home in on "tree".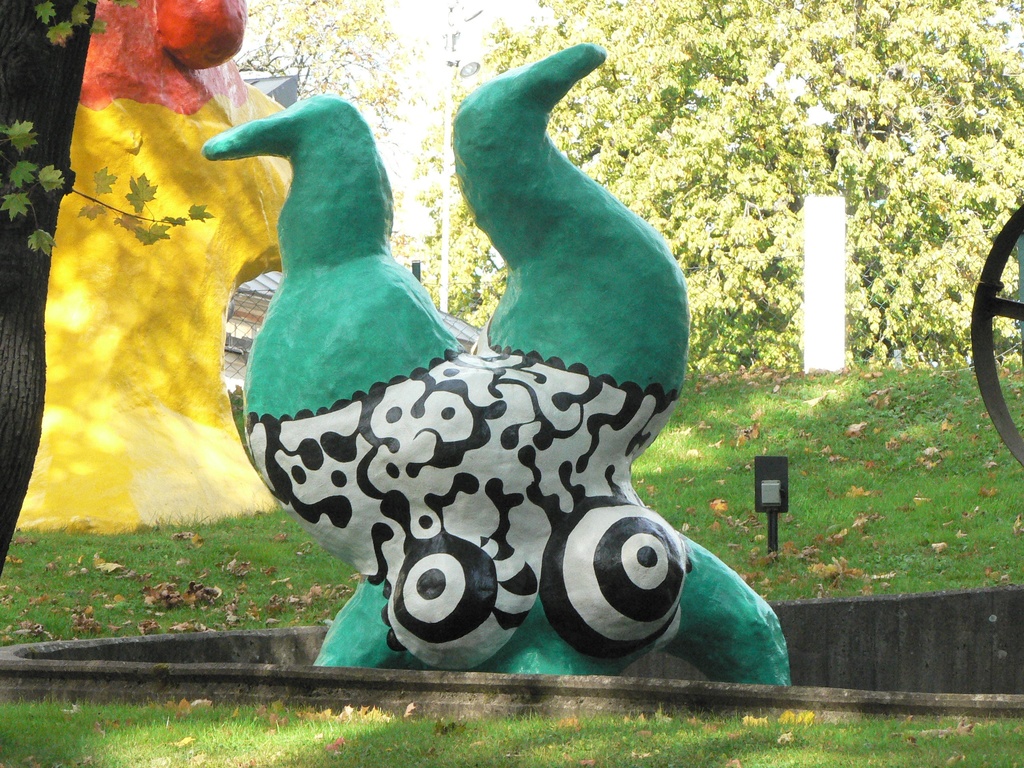
Homed in at [x1=403, y1=0, x2=1023, y2=379].
